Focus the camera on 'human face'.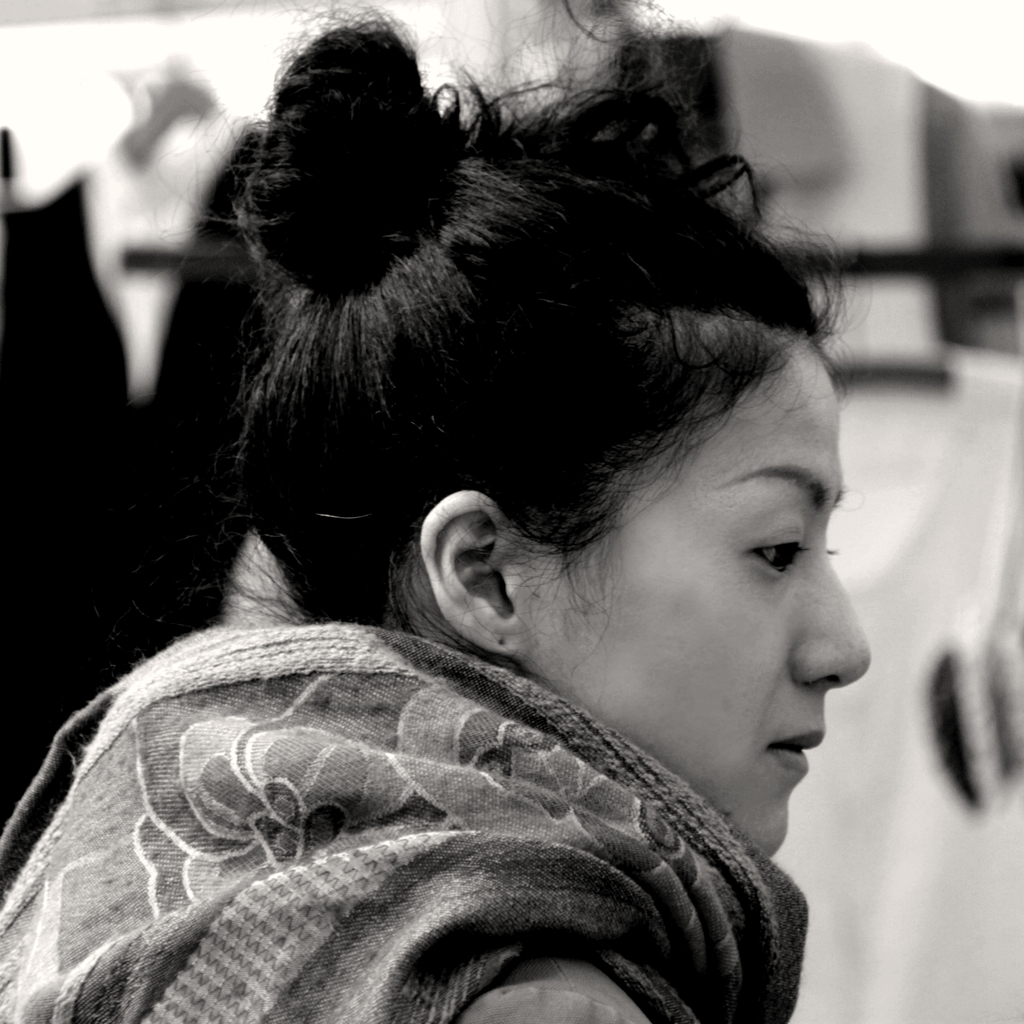
Focus region: l=504, t=339, r=859, b=850.
